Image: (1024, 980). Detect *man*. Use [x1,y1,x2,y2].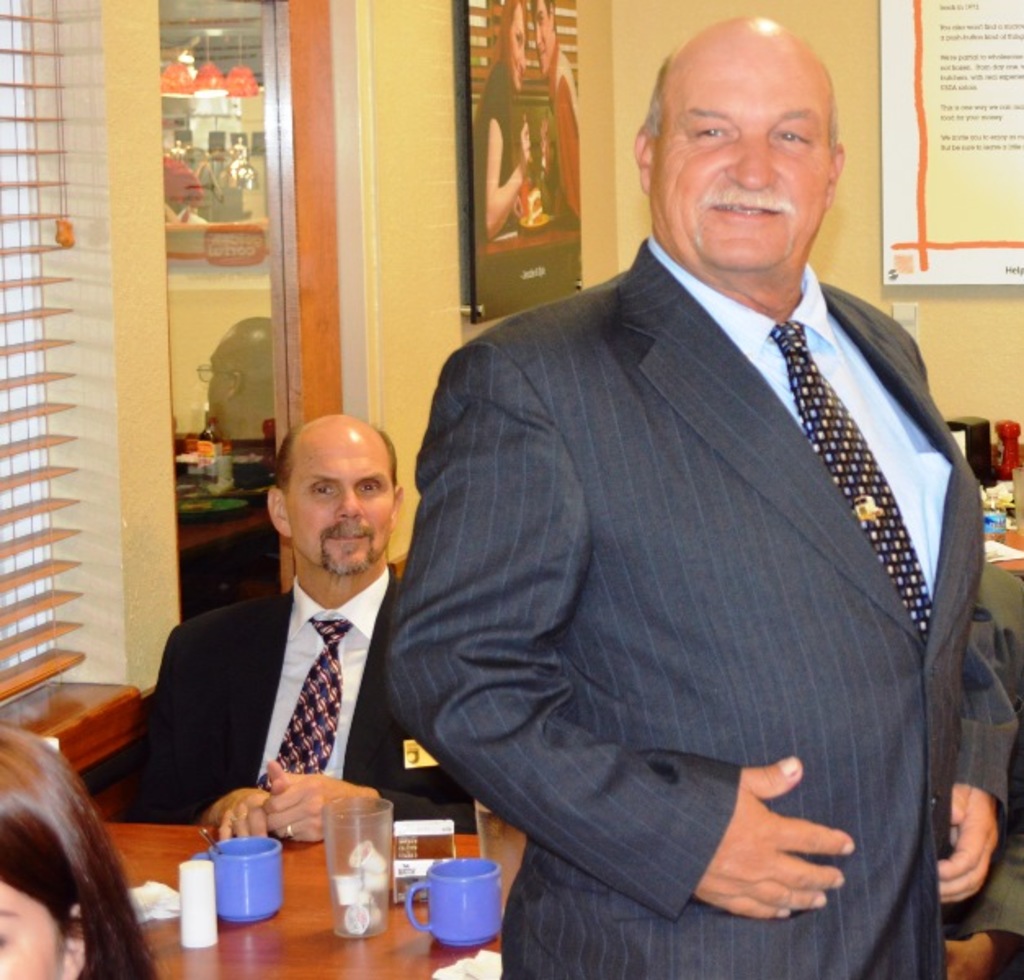
[109,410,483,836].
